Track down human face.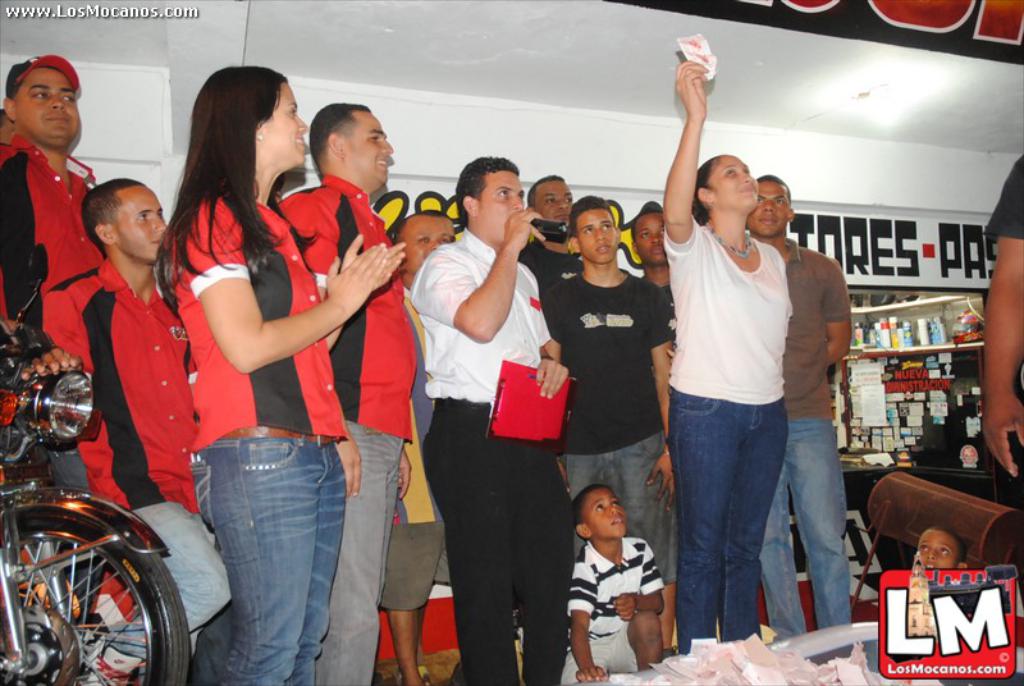
Tracked to bbox(343, 111, 392, 186).
